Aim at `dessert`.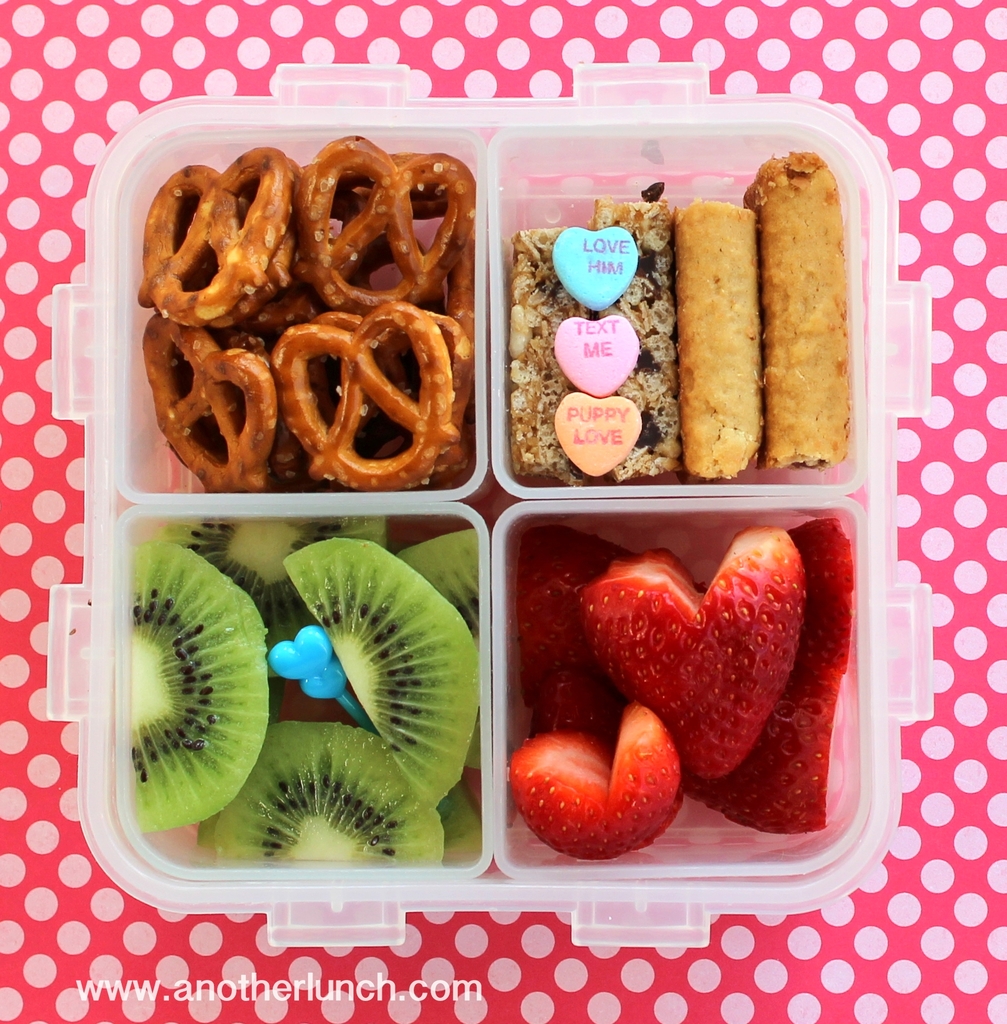
Aimed at bbox(747, 152, 861, 463).
